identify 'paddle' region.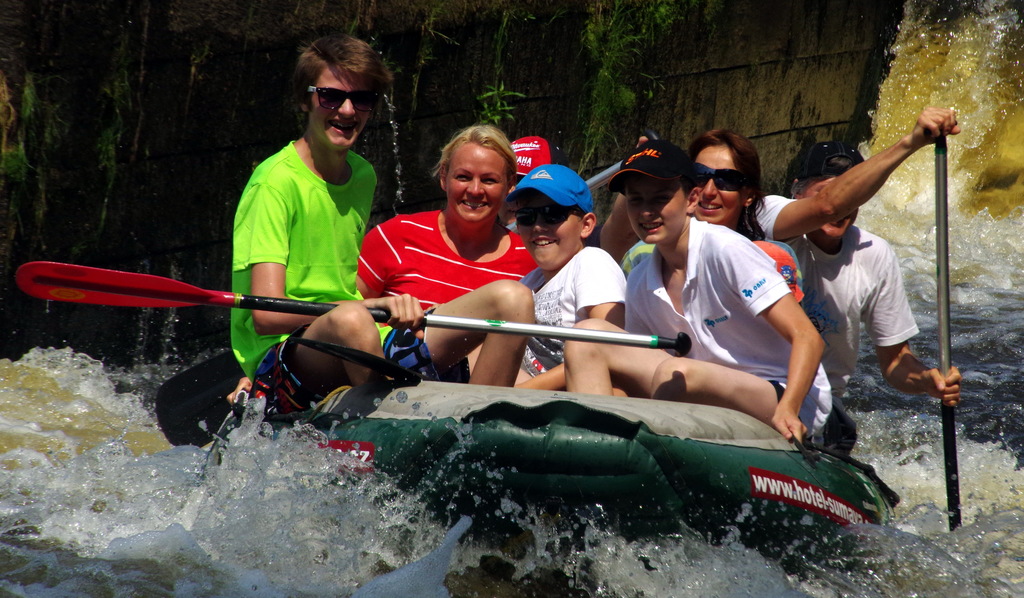
Region: bbox=[17, 261, 689, 355].
